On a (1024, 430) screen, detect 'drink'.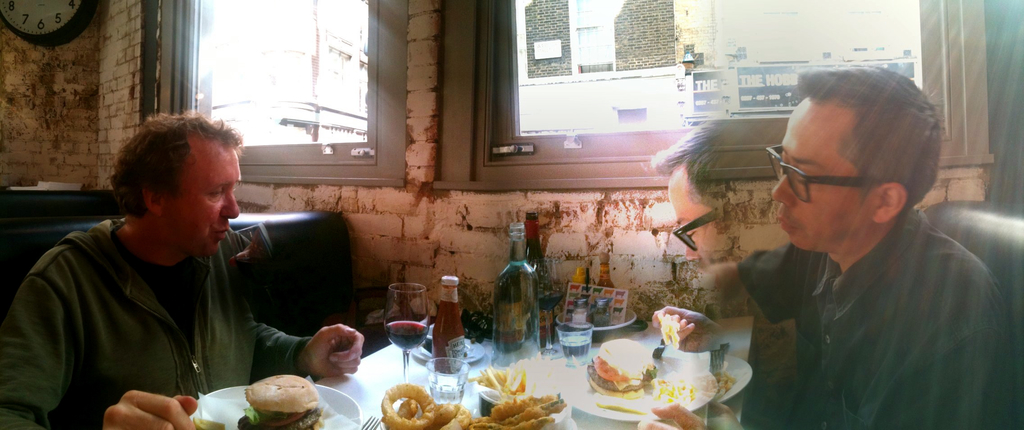
x1=429 y1=387 x2=462 y2=406.
